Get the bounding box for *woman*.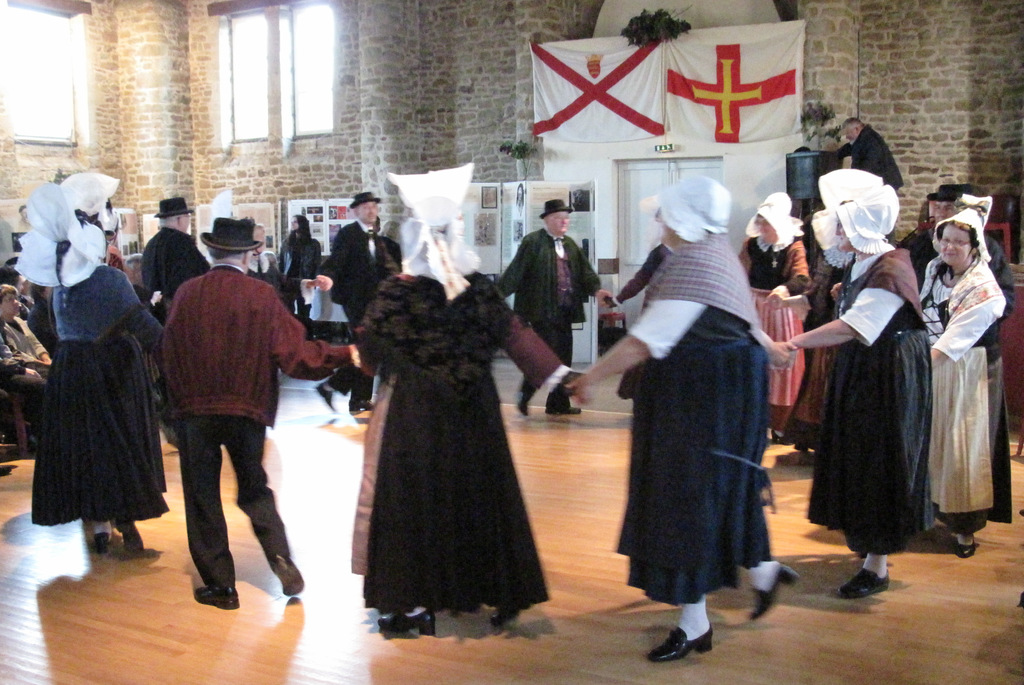
[612,182,790,656].
